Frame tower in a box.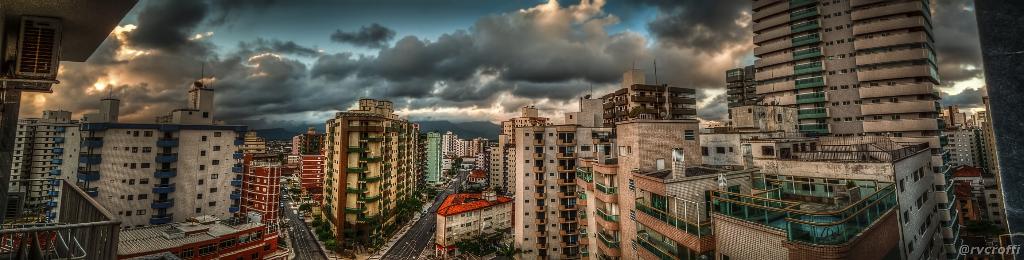
[619, 117, 698, 259].
